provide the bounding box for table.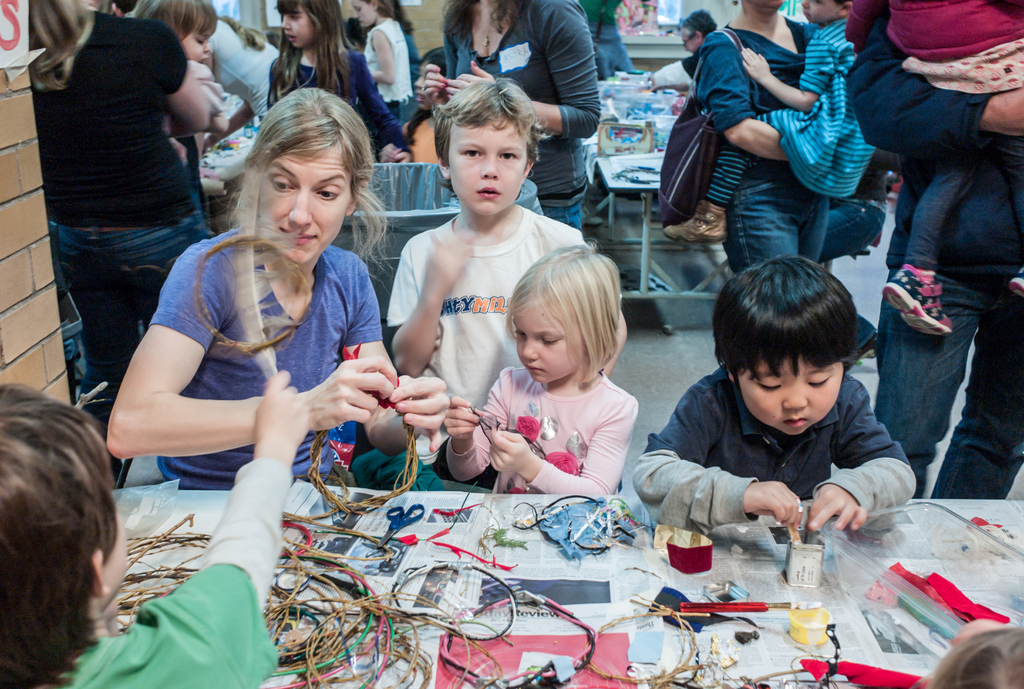
106, 485, 1023, 688.
